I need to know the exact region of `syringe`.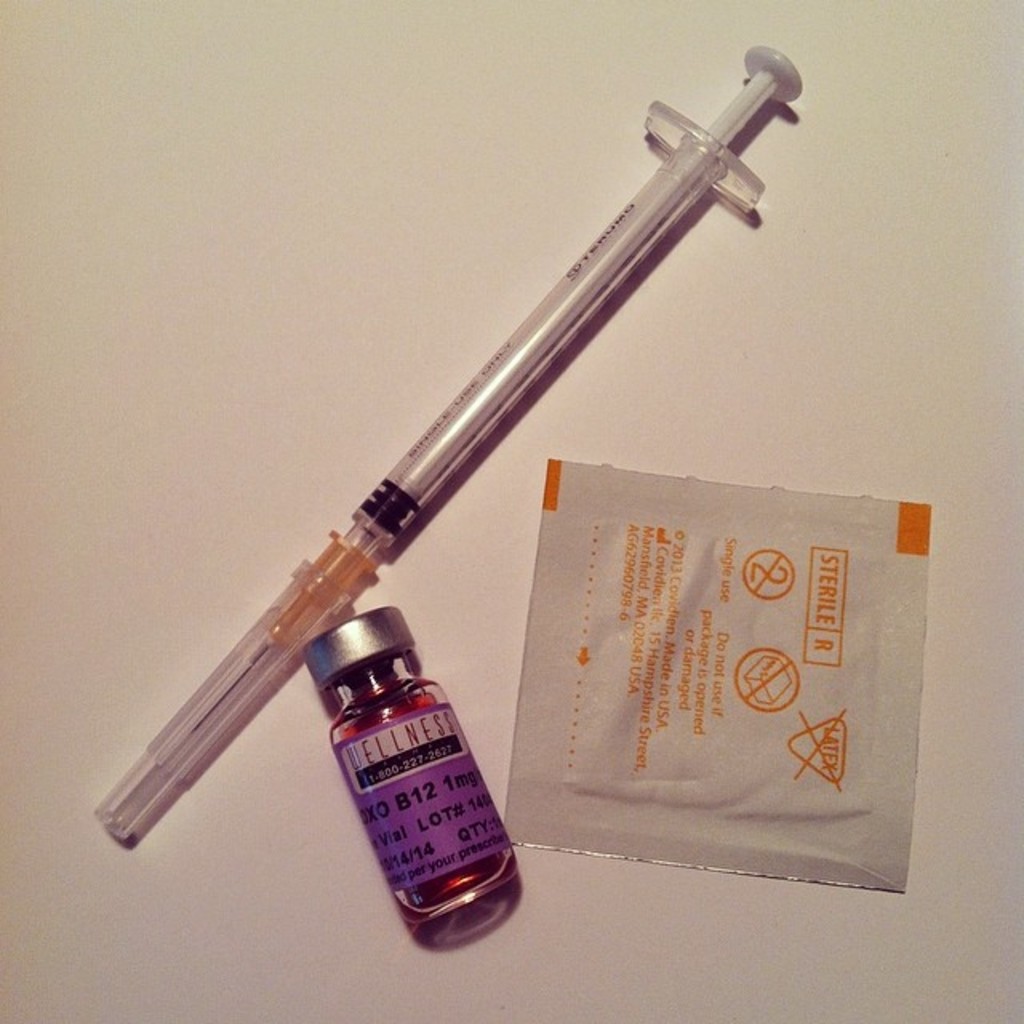
Region: (90,50,808,850).
